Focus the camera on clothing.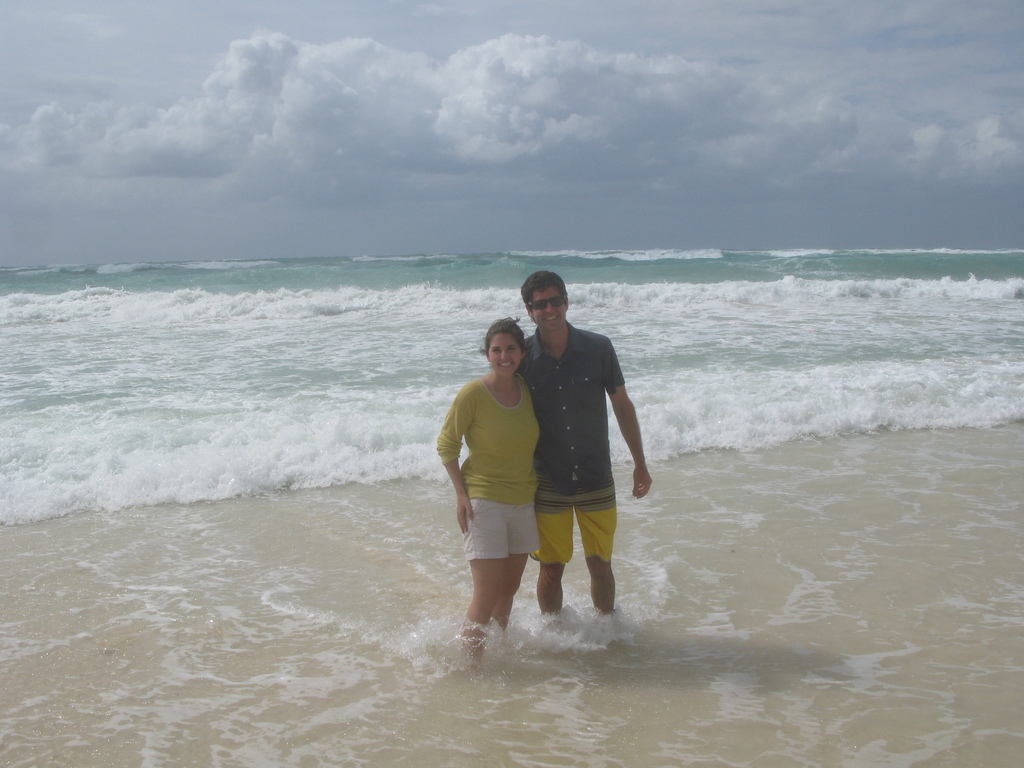
Focus region: crop(431, 369, 538, 557).
